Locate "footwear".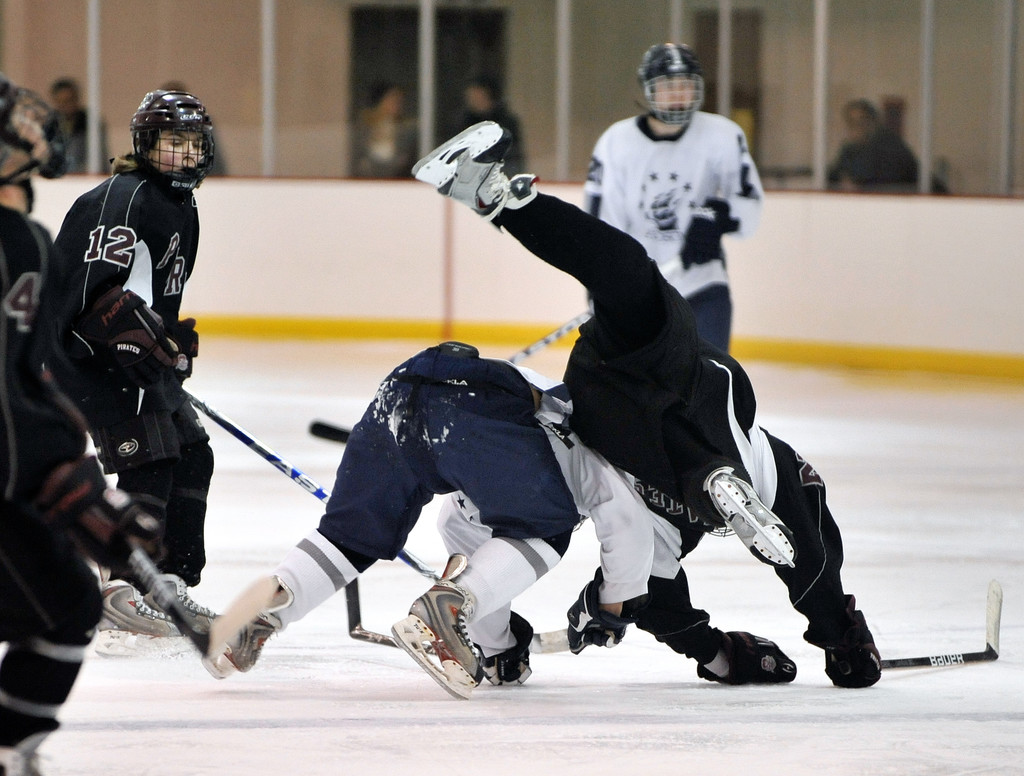
Bounding box: {"x1": 711, "y1": 471, "x2": 801, "y2": 570}.
